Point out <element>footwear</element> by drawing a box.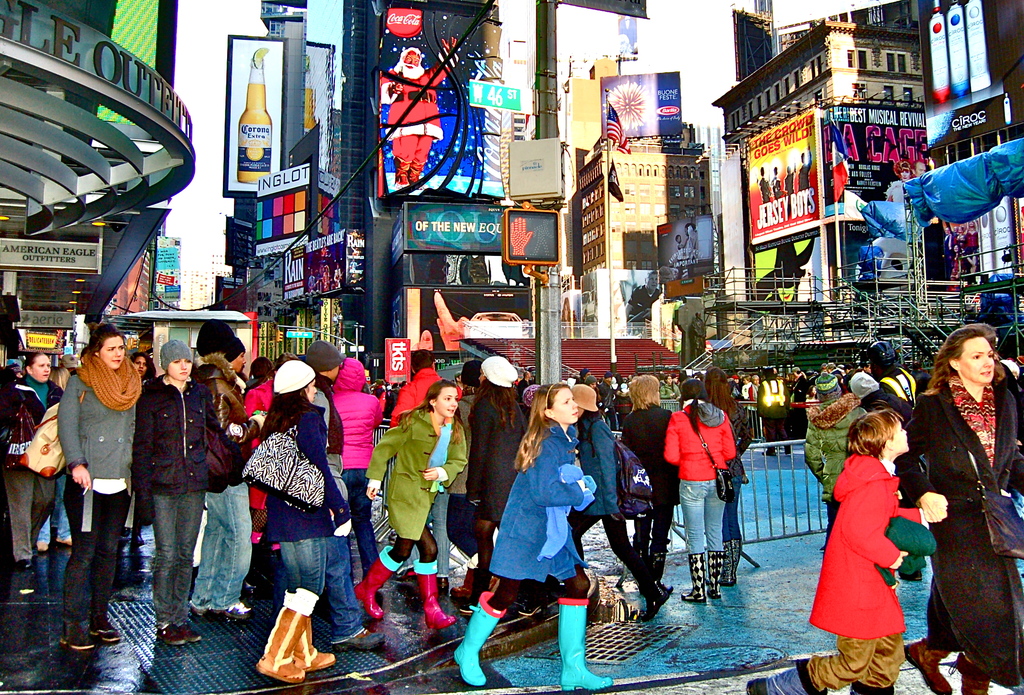
216,598,253,619.
